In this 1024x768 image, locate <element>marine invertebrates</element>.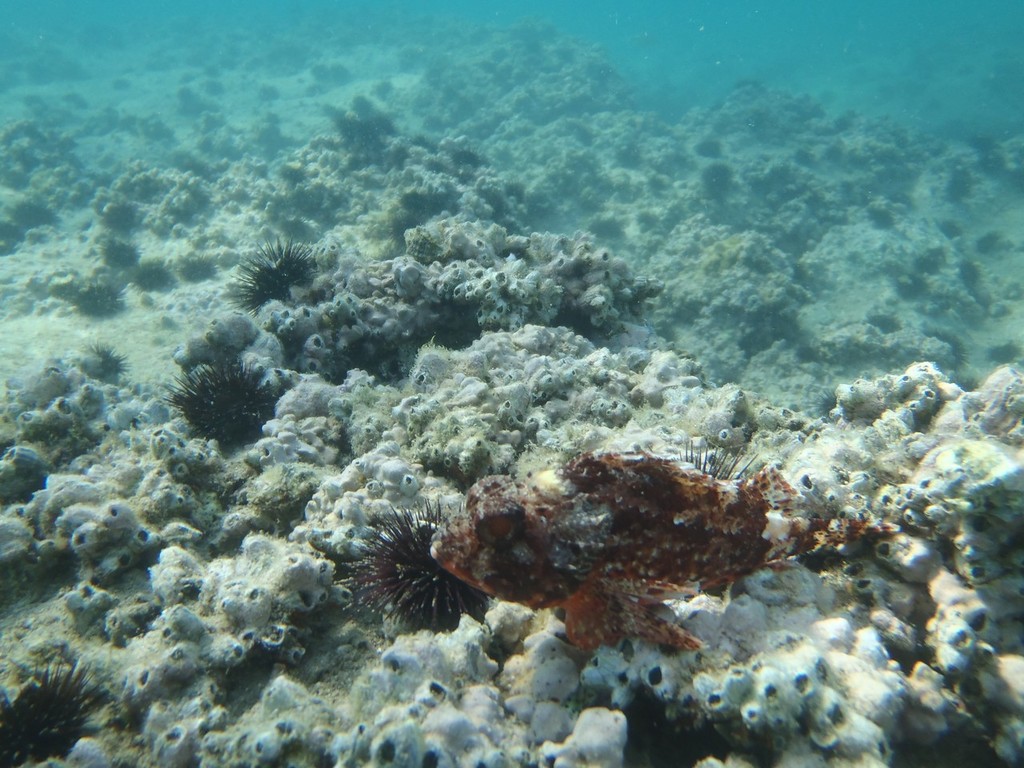
Bounding box: 150, 350, 322, 458.
